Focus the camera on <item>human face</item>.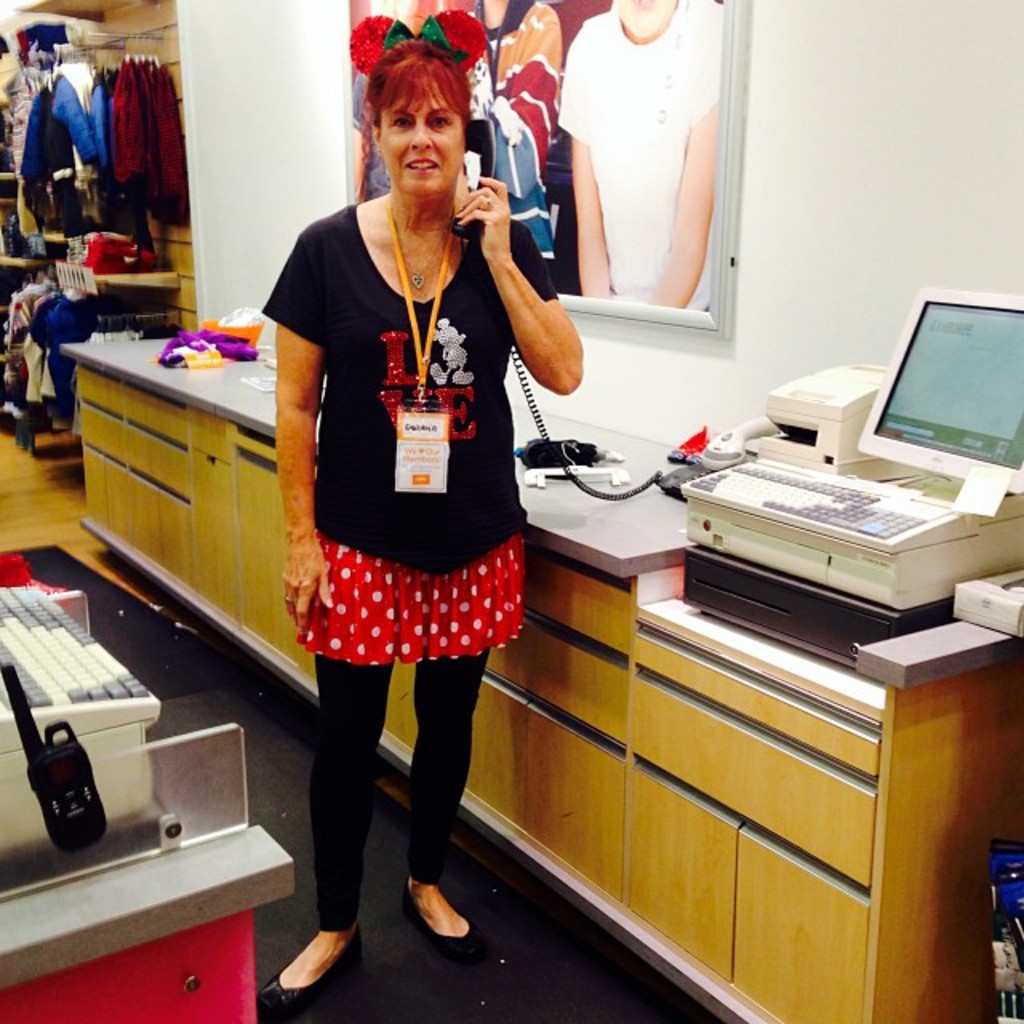
Focus region: l=382, t=82, r=464, b=192.
